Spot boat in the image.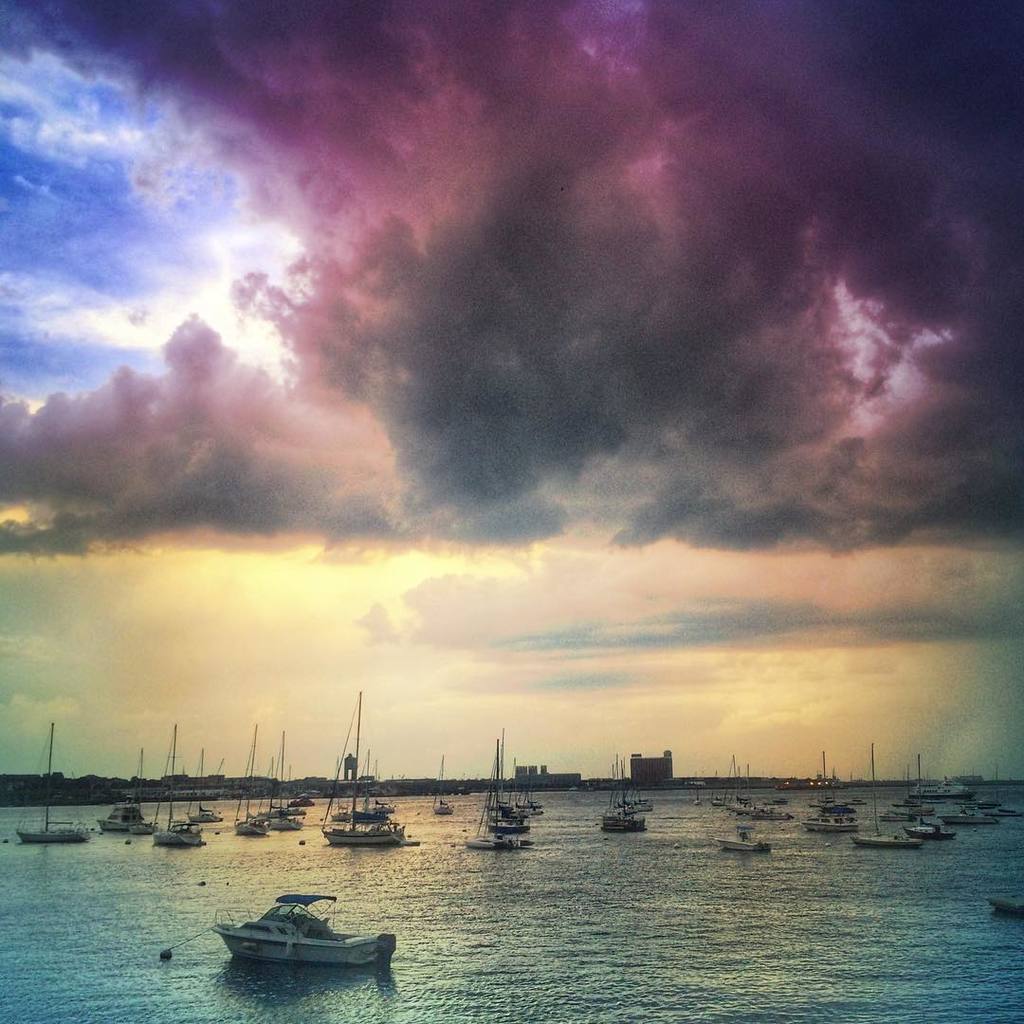
boat found at (14,719,91,845).
